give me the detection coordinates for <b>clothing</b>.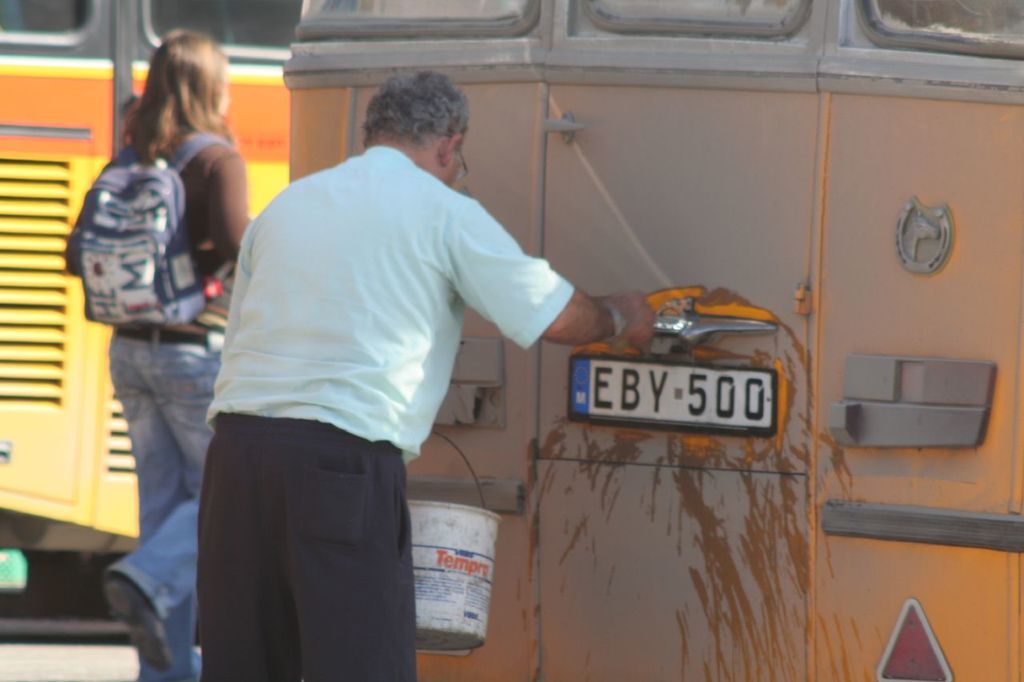
bbox(106, 326, 233, 681).
